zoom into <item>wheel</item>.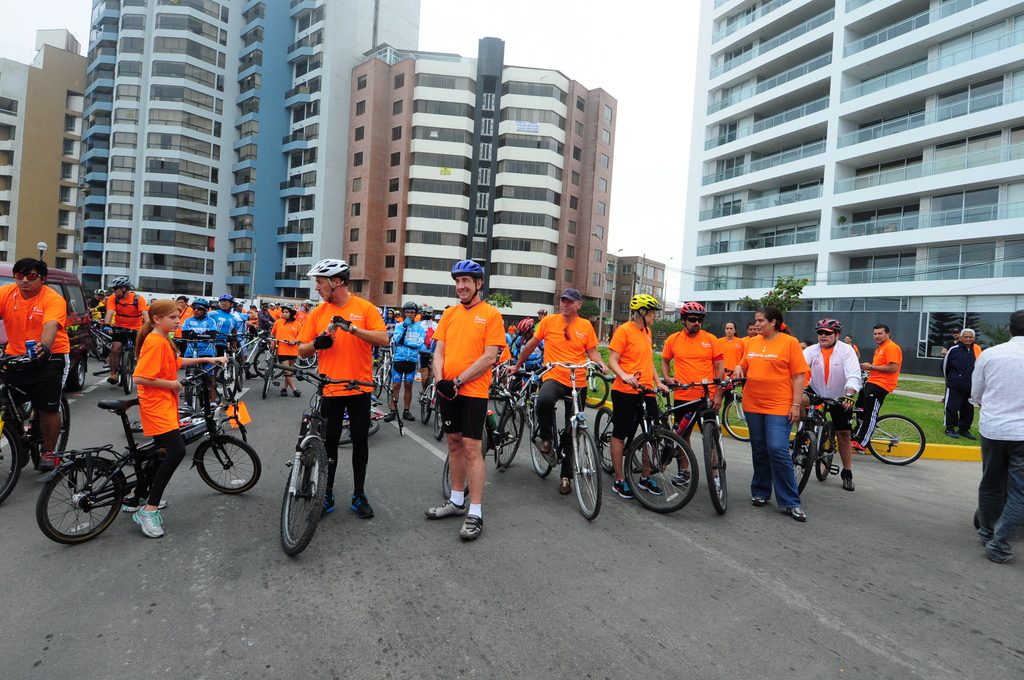
Zoom target: <region>262, 359, 275, 396</region>.
